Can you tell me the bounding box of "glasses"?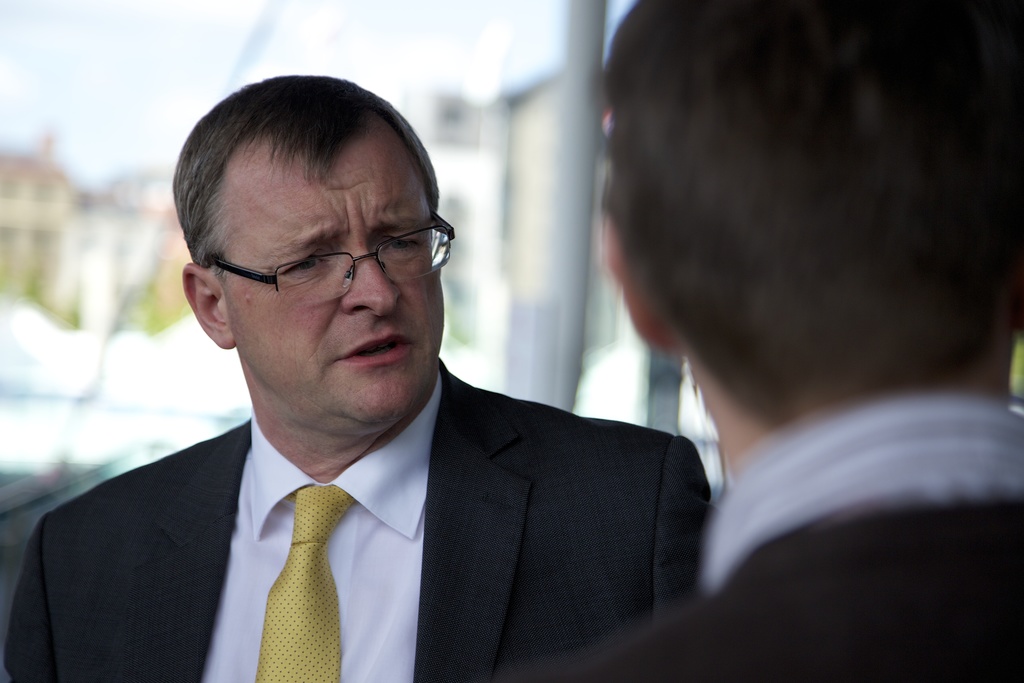
x1=189 y1=217 x2=449 y2=299.
